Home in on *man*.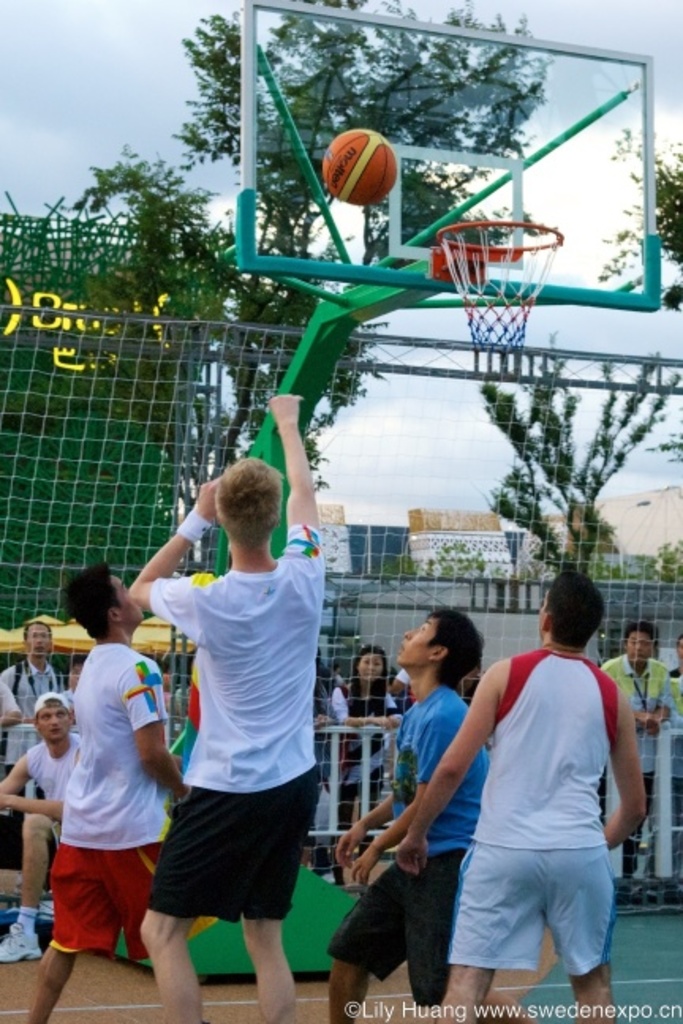
Homed in at BBox(601, 619, 674, 735).
